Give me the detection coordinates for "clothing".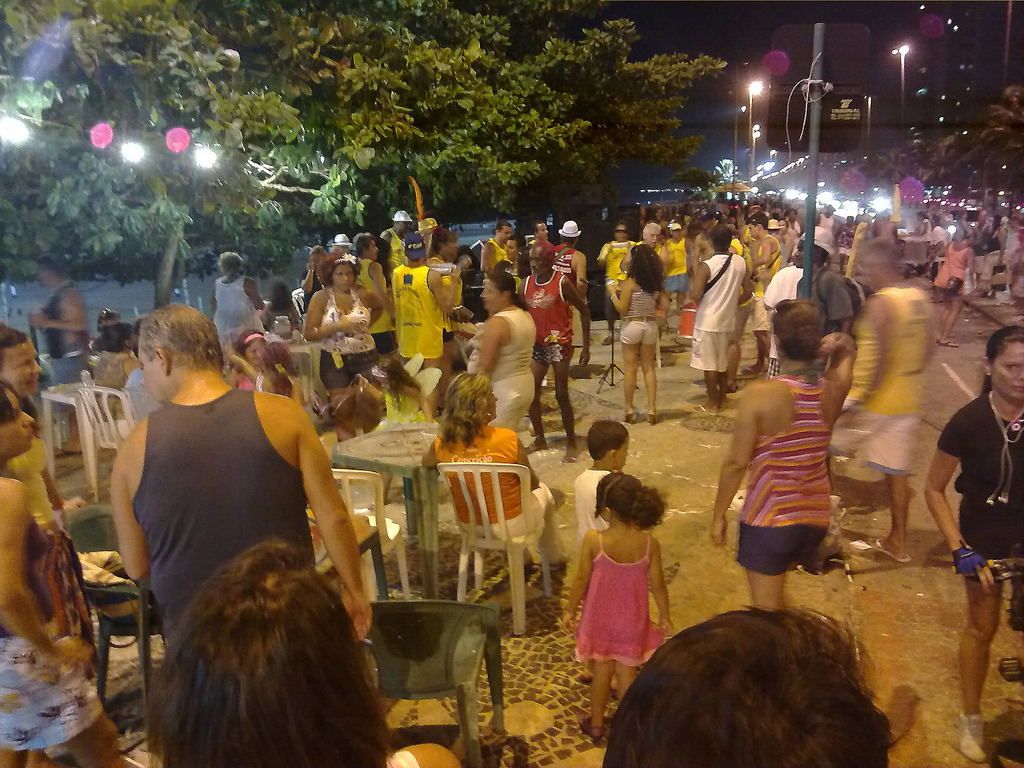
BBox(785, 221, 802, 233).
